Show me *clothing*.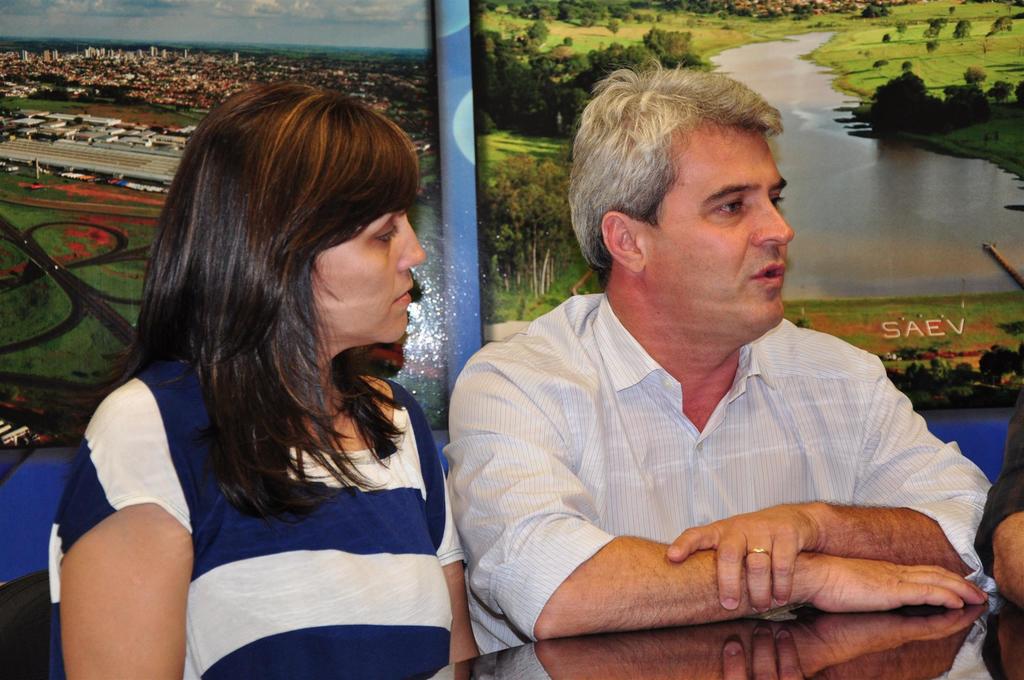
*clothing* is here: bbox=(440, 266, 989, 643).
